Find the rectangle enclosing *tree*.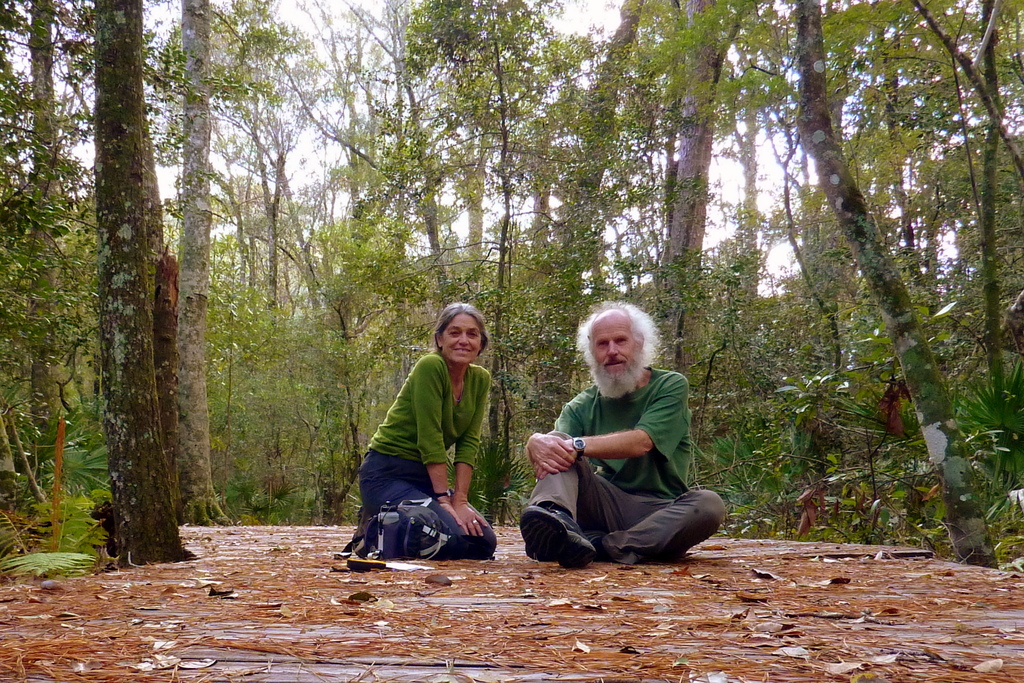
bbox=(89, 0, 204, 570).
